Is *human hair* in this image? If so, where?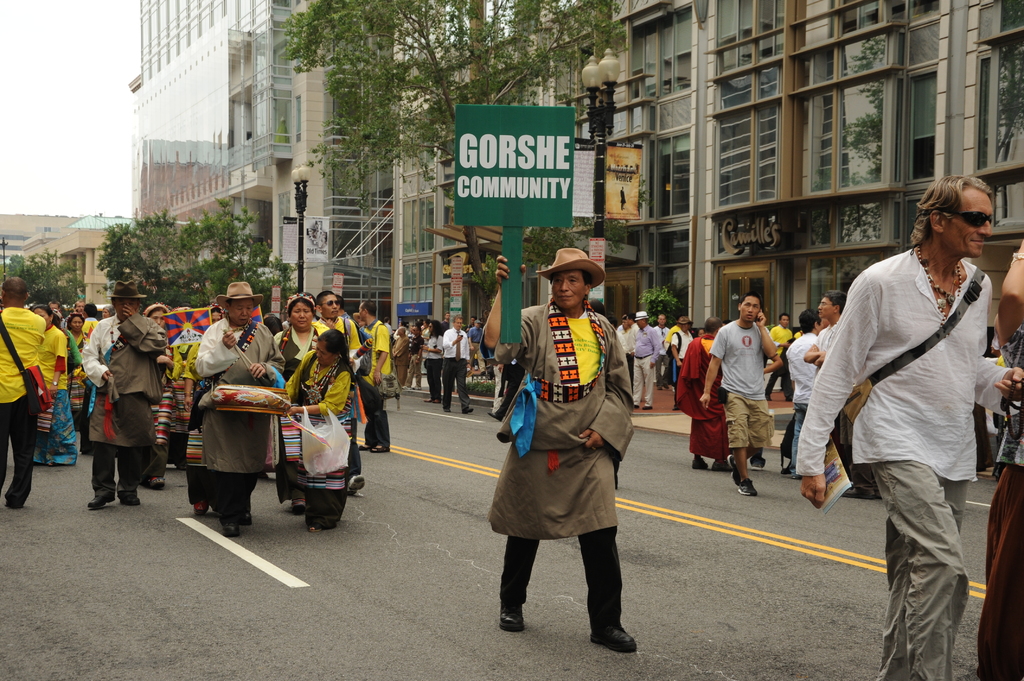
Yes, at 779 314 788 320.
